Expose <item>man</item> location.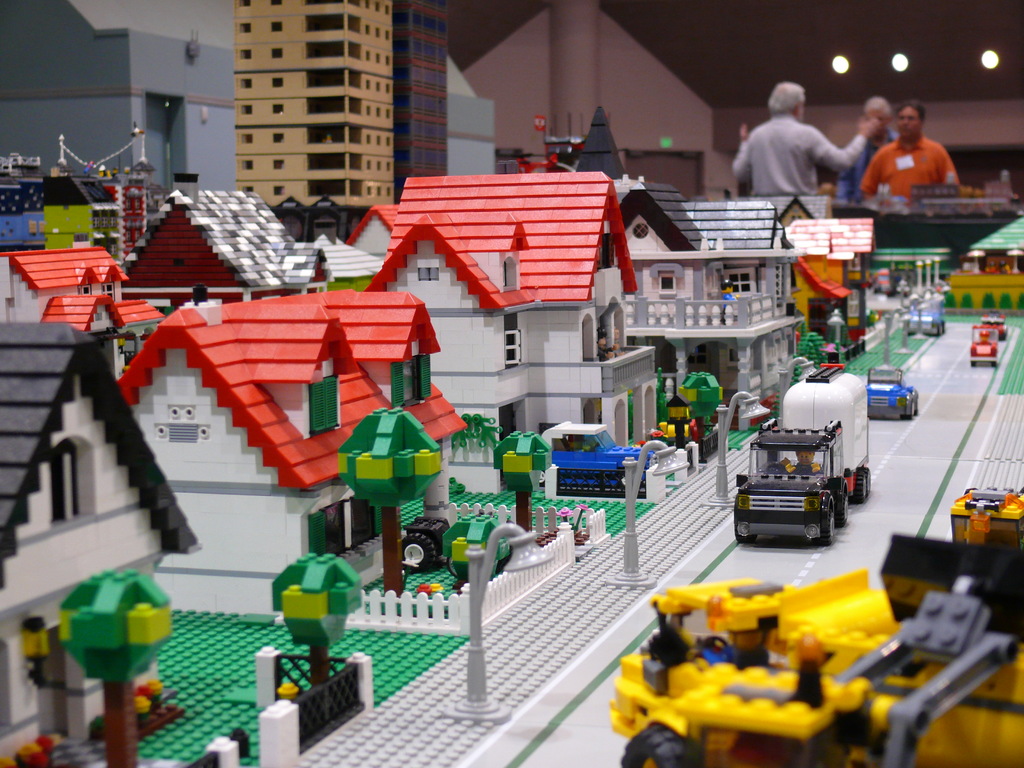
Exposed at <region>837, 97, 900, 205</region>.
